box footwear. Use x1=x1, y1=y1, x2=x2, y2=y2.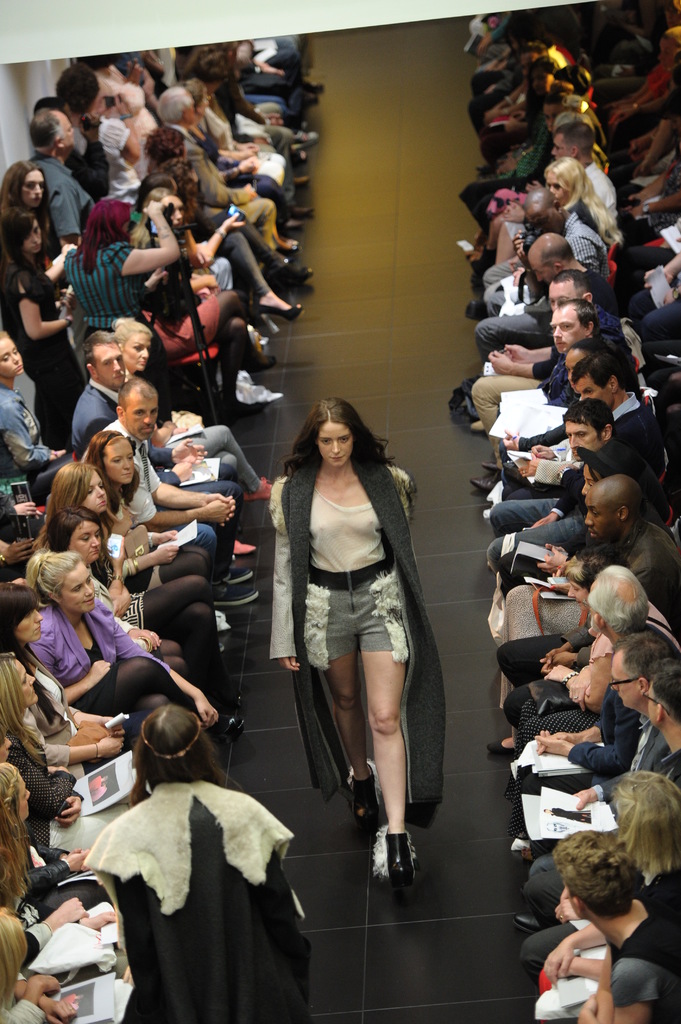
x1=367, y1=832, x2=431, y2=905.
